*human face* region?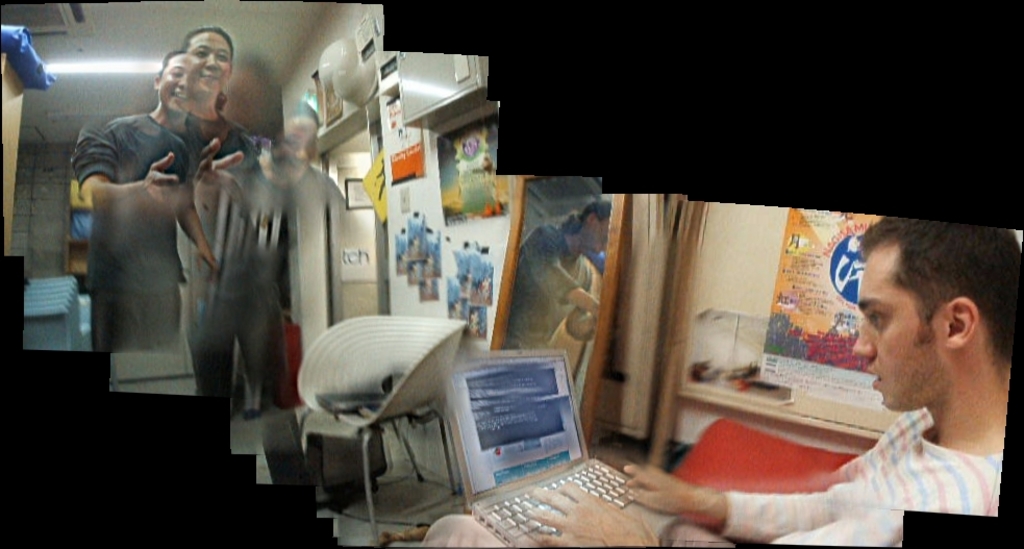
(188, 25, 233, 93)
